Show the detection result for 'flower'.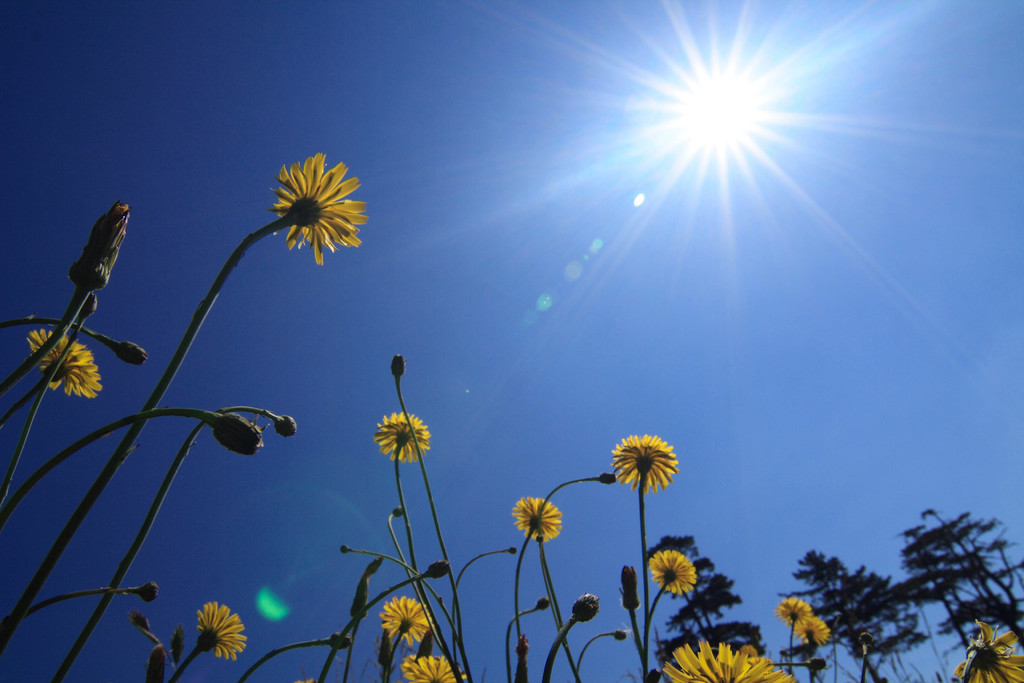
(x1=140, y1=583, x2=158, y2=603).
